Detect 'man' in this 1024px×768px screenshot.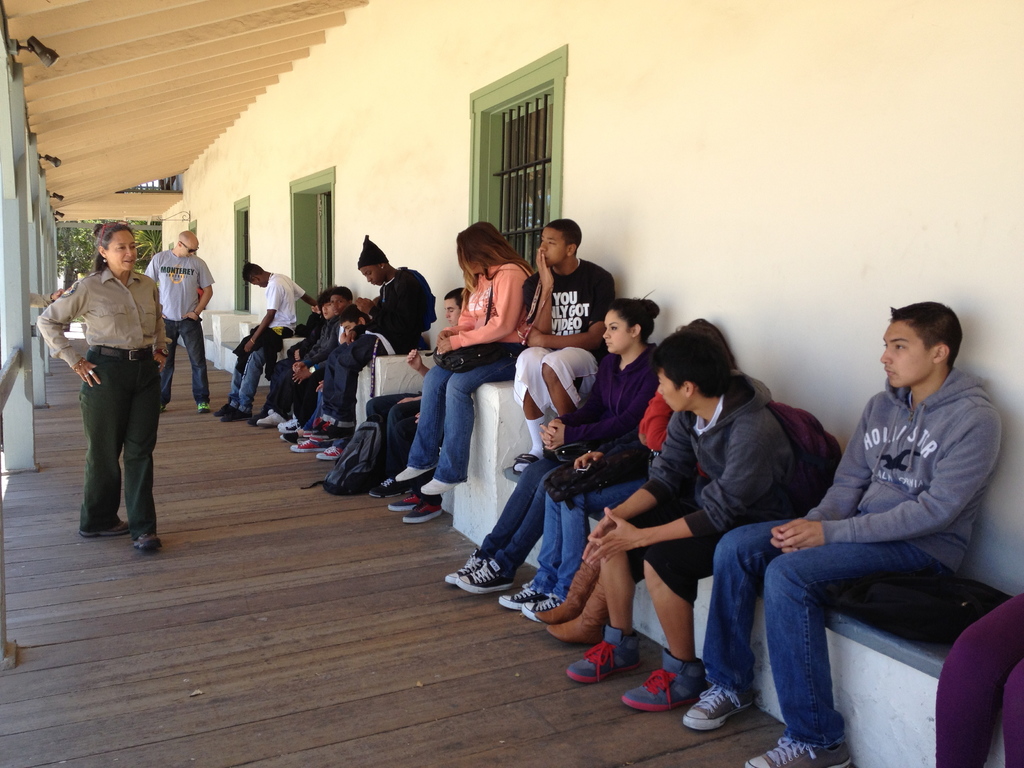
Detection: <region>355, 287, 467, 499</region>.
